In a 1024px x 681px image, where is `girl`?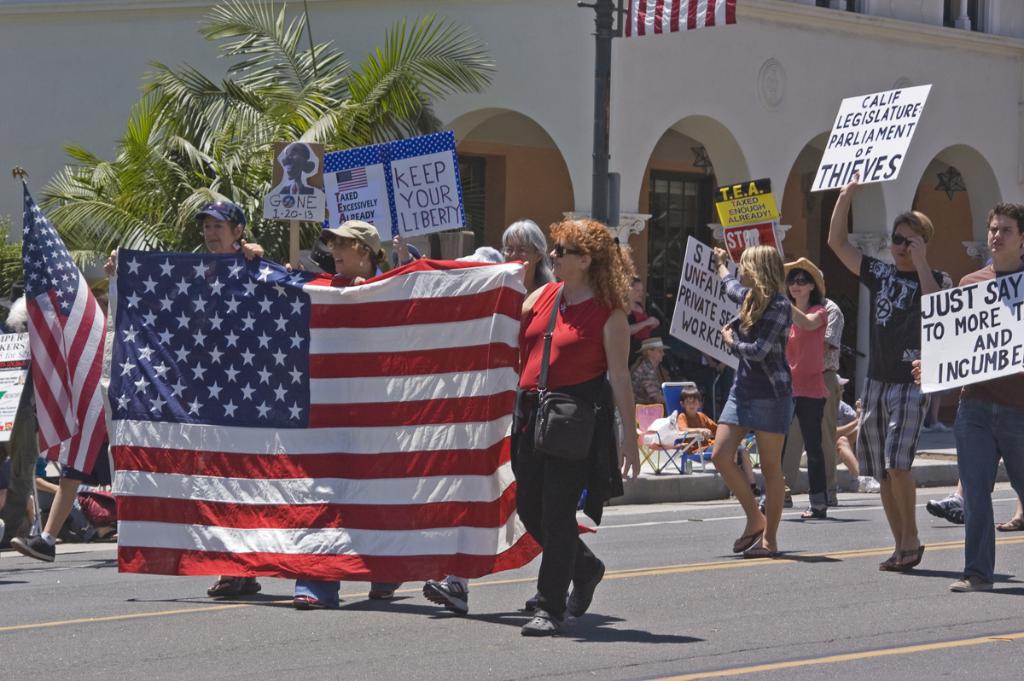
{"left": 709, "top": 247, "right": 791, "bottom": 559}.
